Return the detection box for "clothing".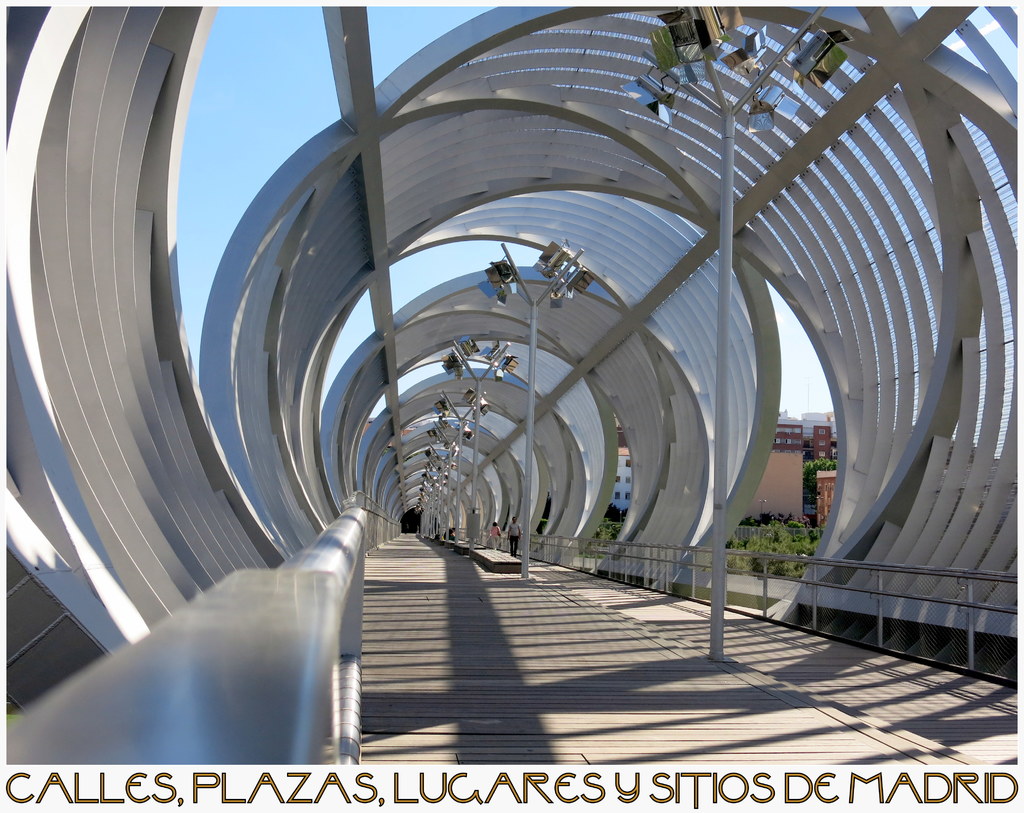
bbox=(506, 522, 520, 557).
